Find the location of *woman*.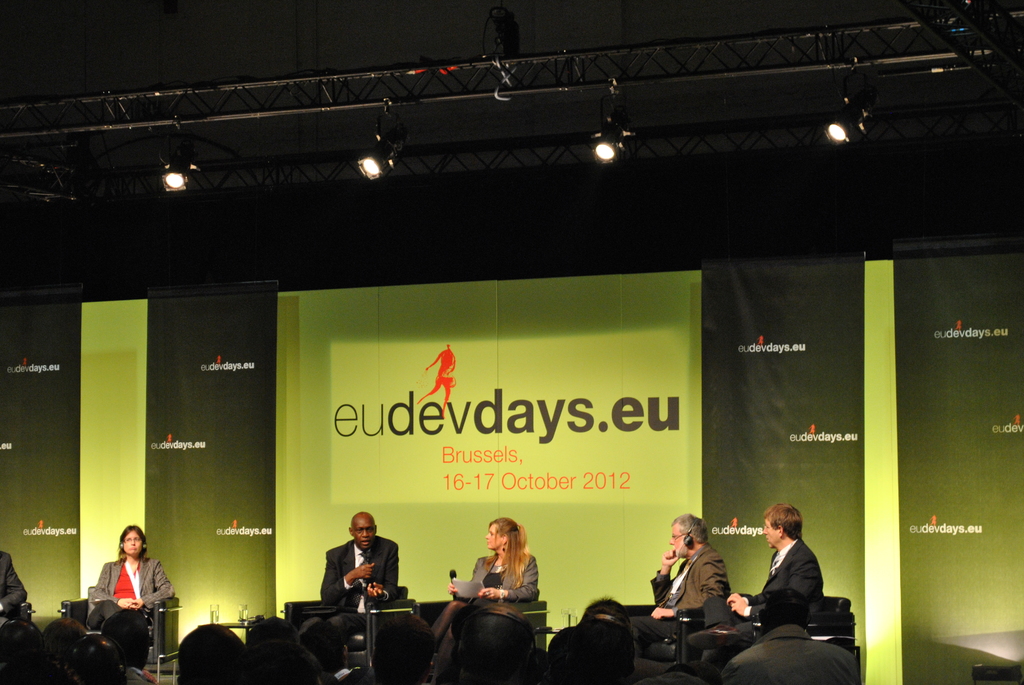
Location: 426, 514, 538, 684.
